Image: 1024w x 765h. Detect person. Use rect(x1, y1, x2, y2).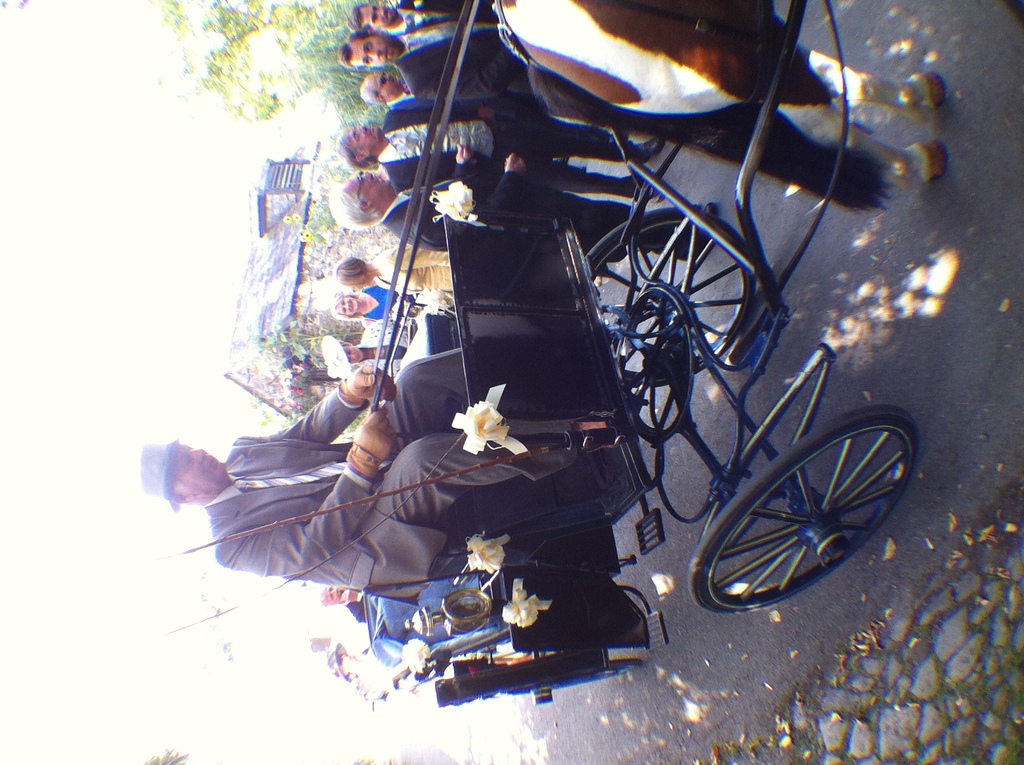
rect(332, 97, 666, 200).
